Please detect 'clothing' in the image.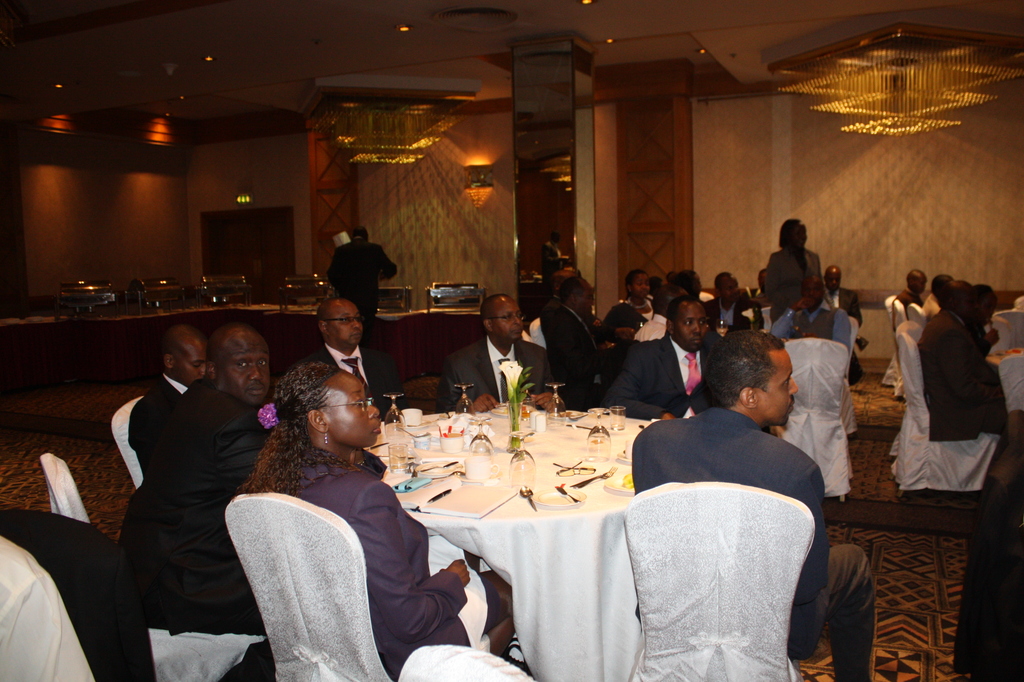
BBox(229, 421, 445, 667).
